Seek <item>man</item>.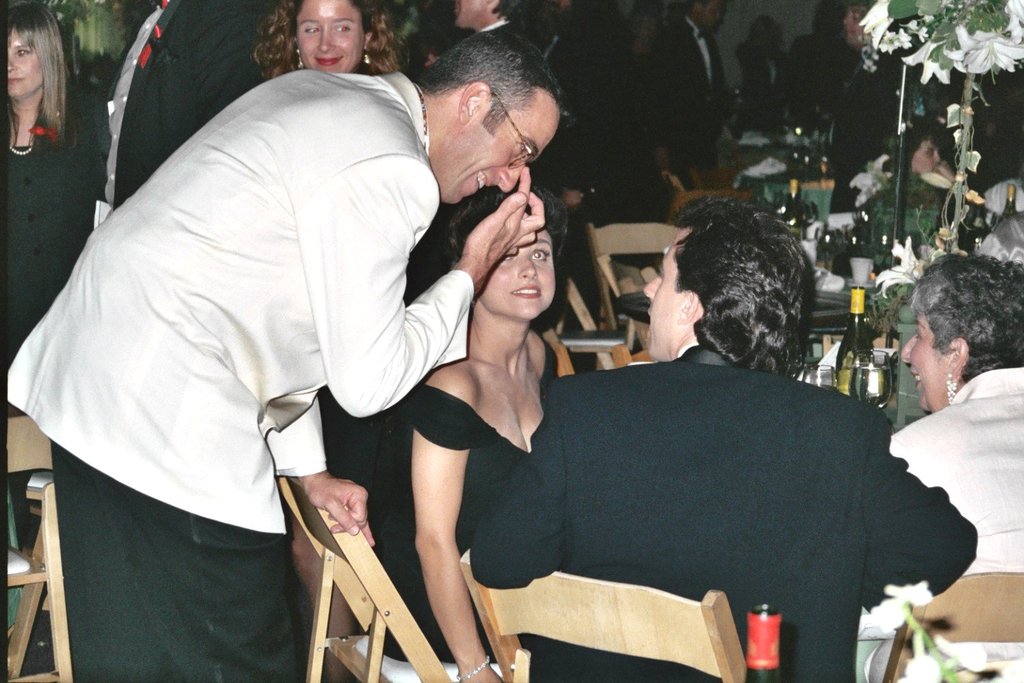
bbox=[468, 194, 978, 682].
